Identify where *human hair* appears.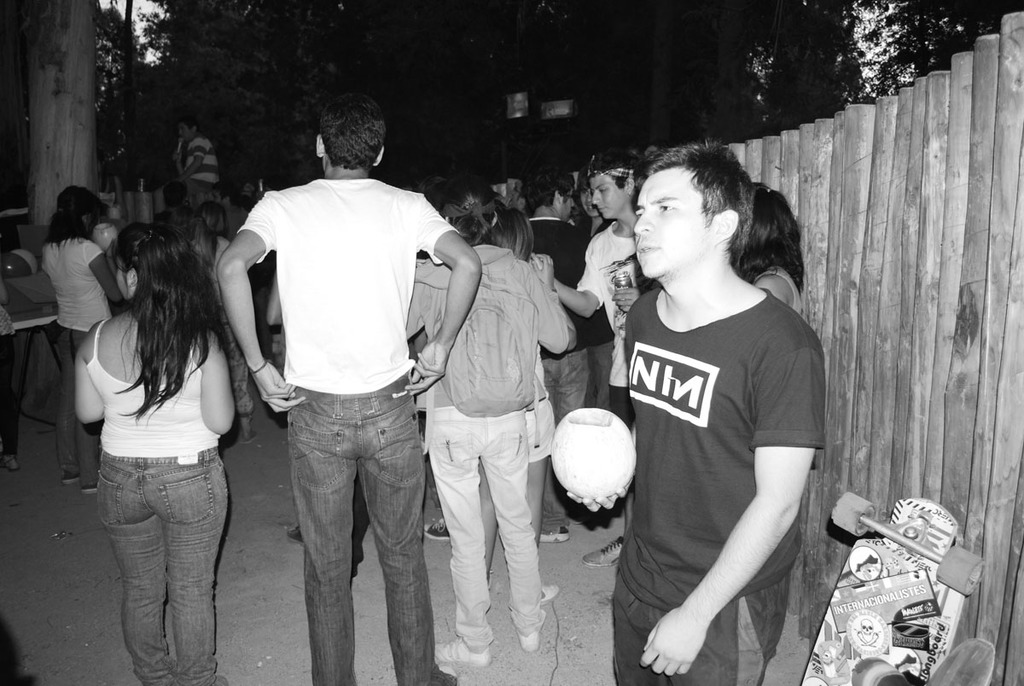
Appears at 444 196 494 242.
